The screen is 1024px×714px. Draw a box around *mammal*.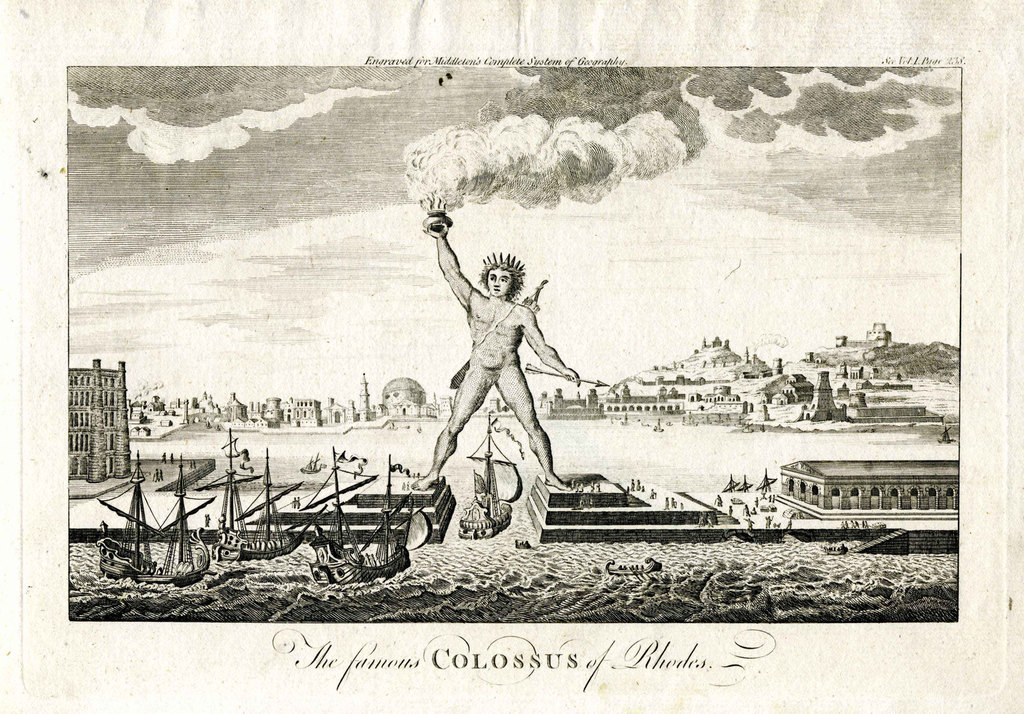
(203,512,209,525).
